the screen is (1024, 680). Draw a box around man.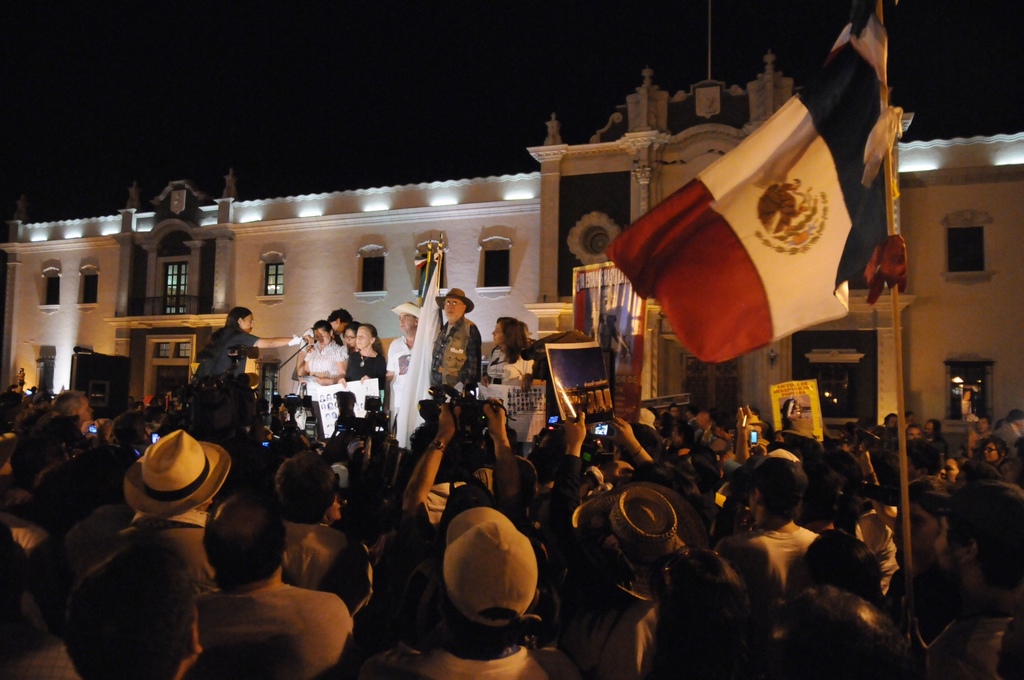
select_region(433, 282, 483, 393).
